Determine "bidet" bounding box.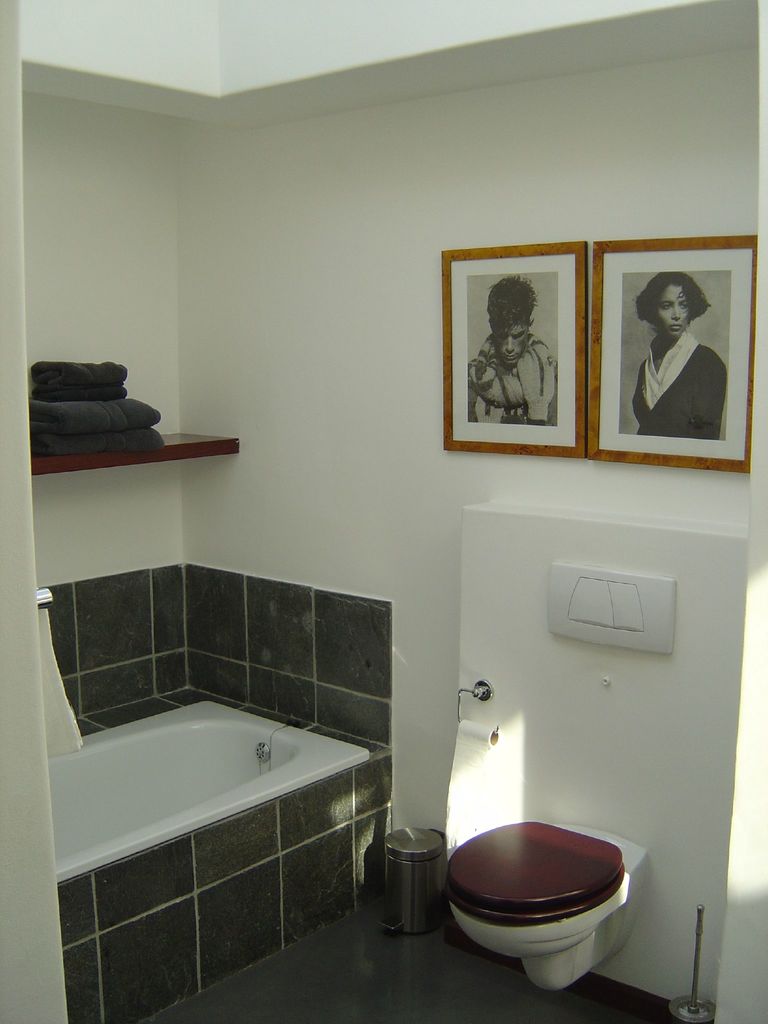
Determined: 447 817 637 990.
